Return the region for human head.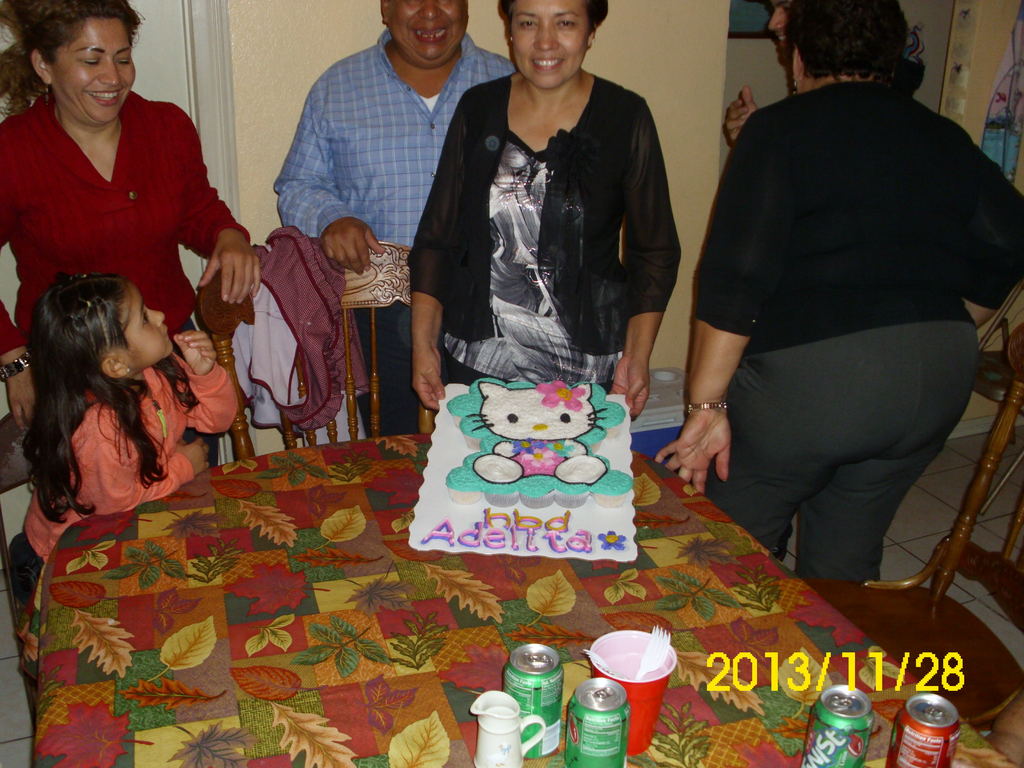
[26,269,177,373].
